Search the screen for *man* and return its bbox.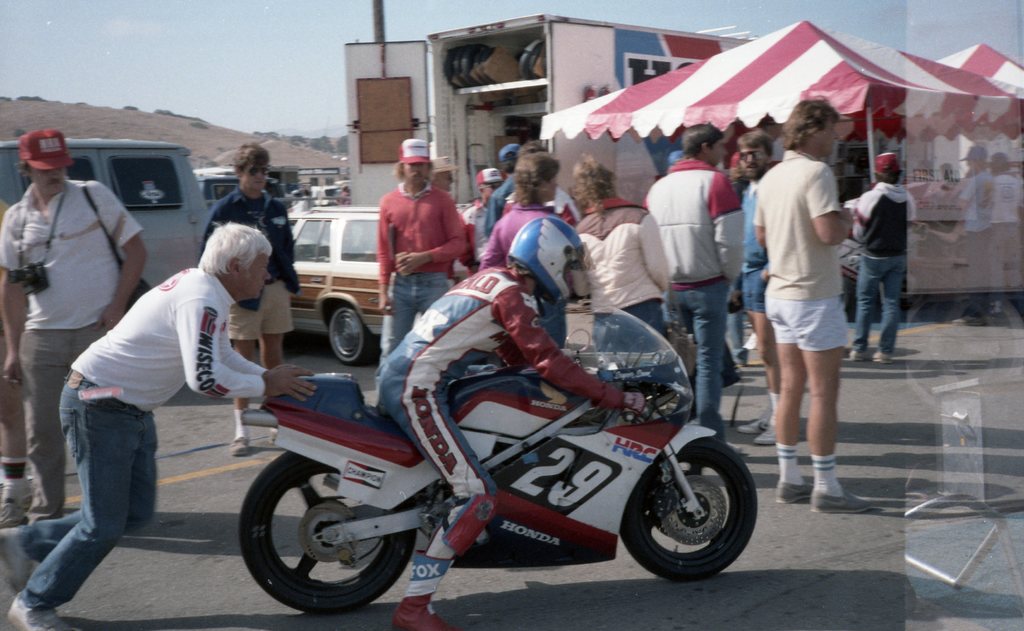
Found: 751, 108, 870, 507.
